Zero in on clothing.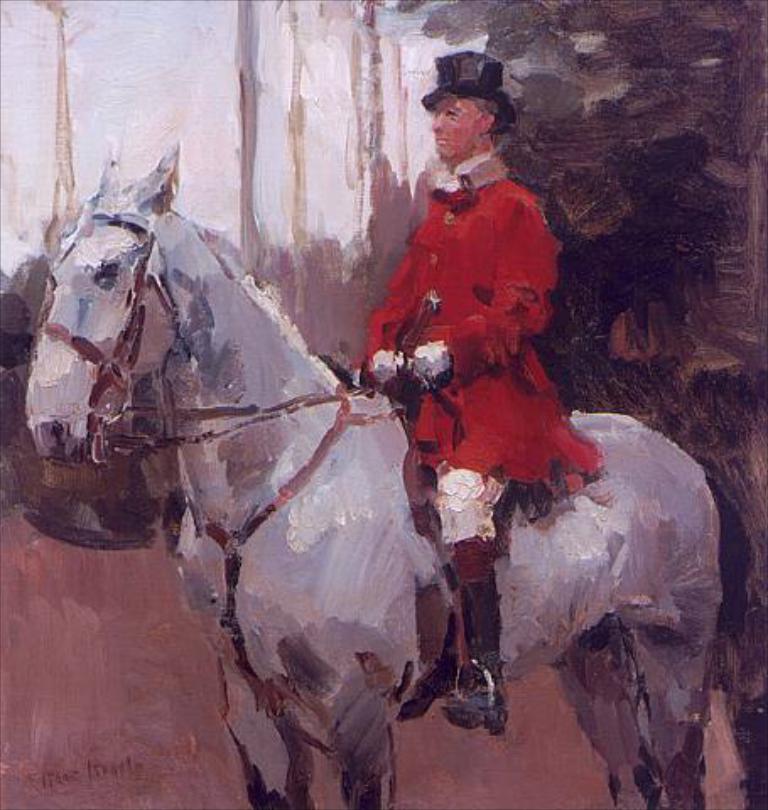
Zeroed in: (x1=366, y1=148, x2=596, y2=553).
